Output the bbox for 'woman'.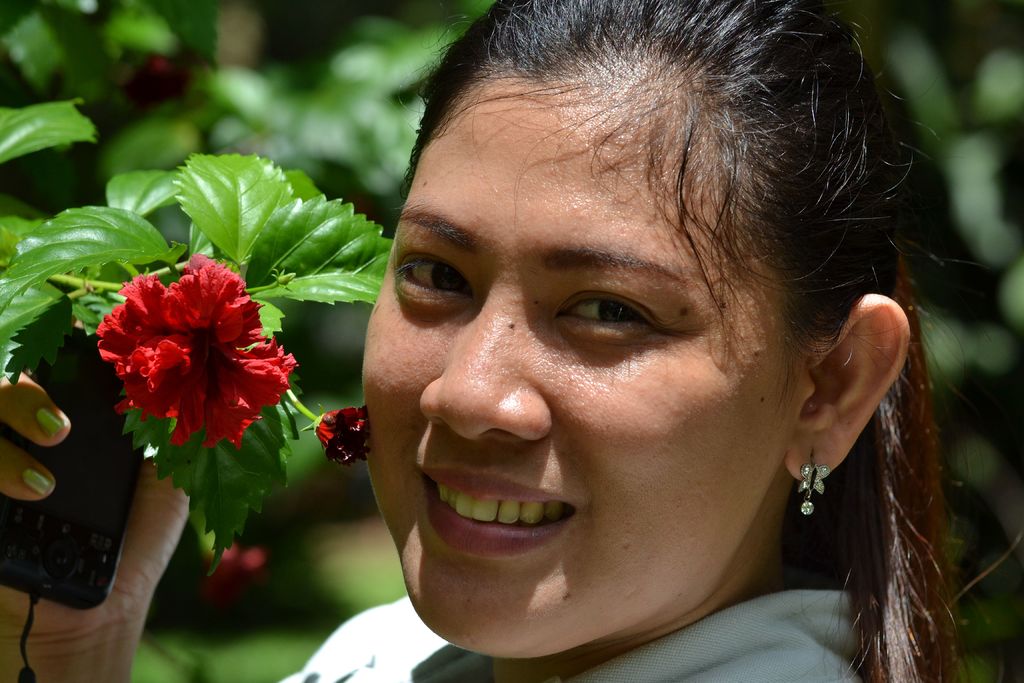
region(0, 0, 1023, 682).
